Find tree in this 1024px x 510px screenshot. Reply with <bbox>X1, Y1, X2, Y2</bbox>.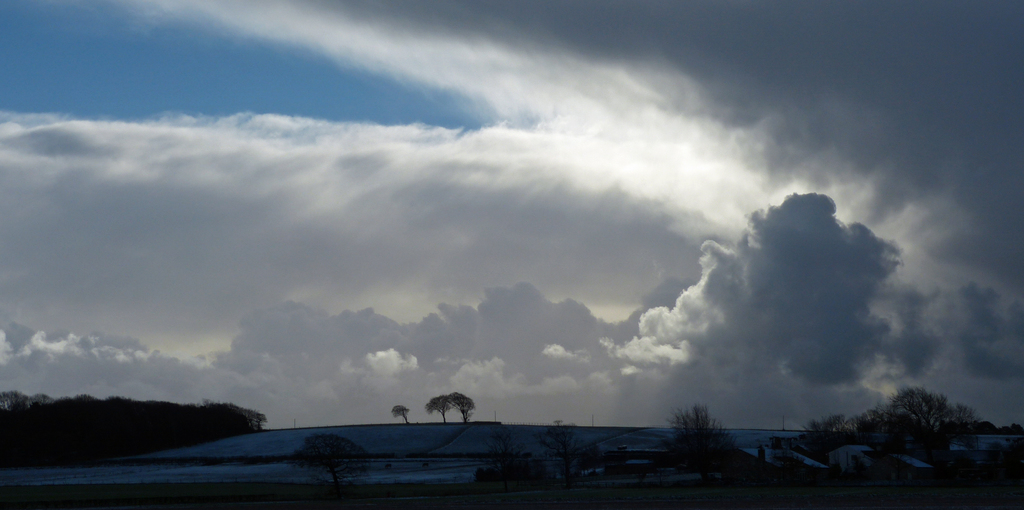
<bbox>295, 433, 359, 488</bbox>.
